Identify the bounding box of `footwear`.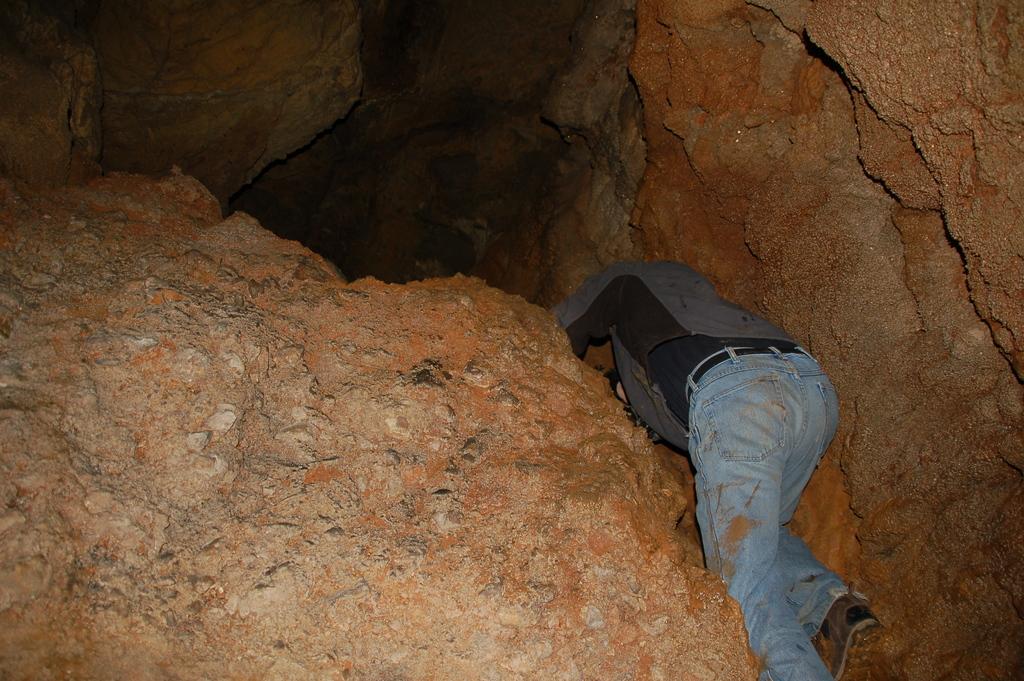
{"left": 817, "top": 595, "right": 894, "bottom": 680}.
